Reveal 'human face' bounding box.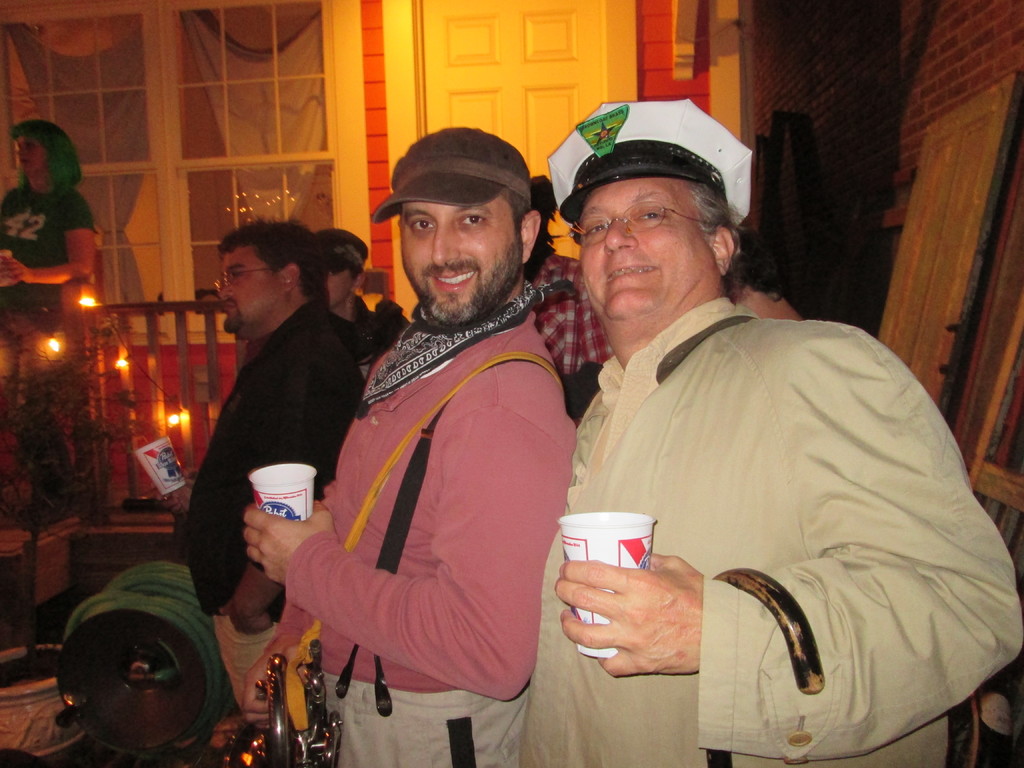
Revealed: select_region(218, 252, 282, 335).
